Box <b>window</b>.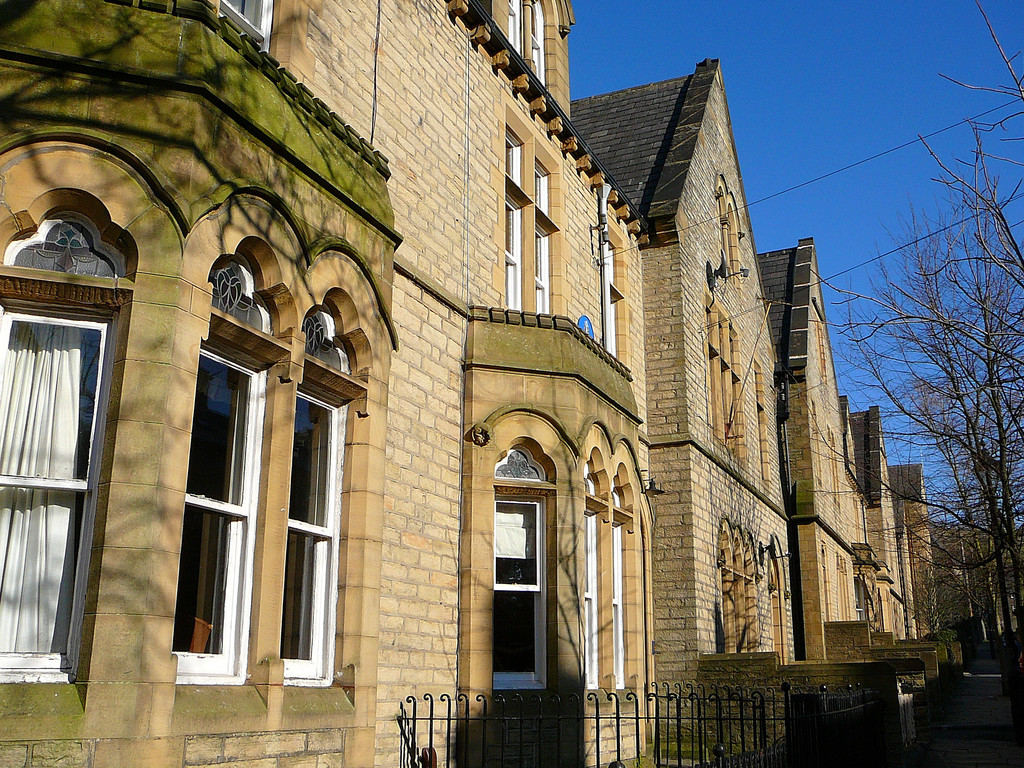
Rect(168, 324, 355, 691).
